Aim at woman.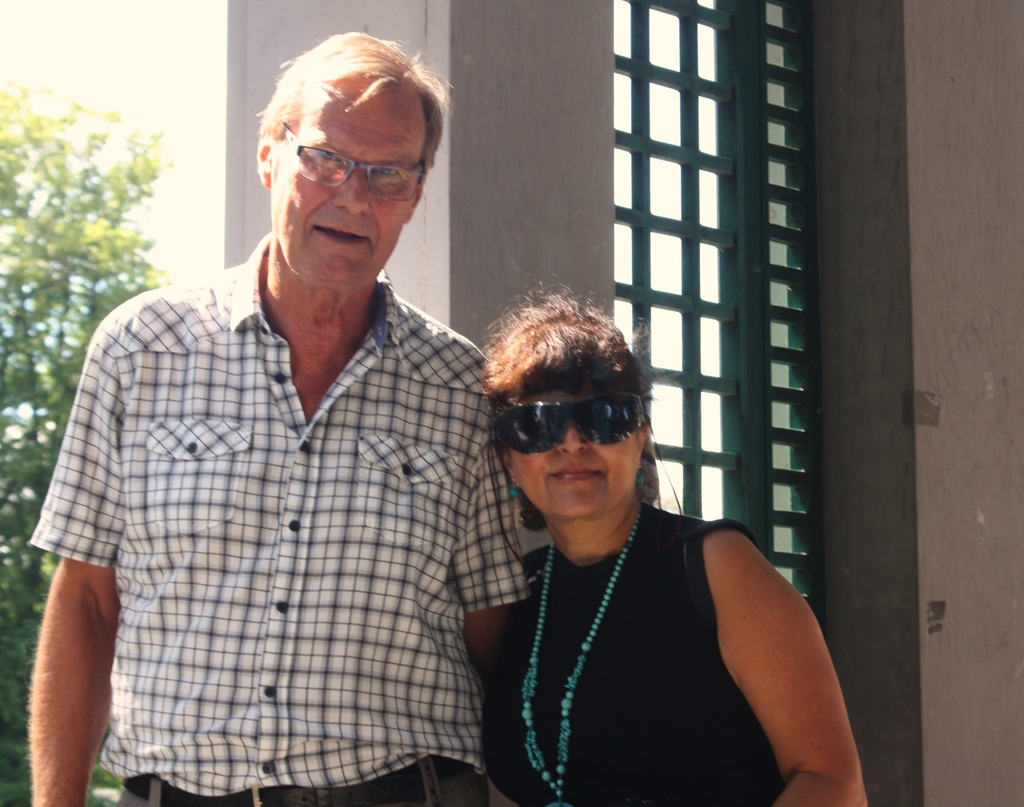
Aimed at (x1=435, y1=280, x2=863, y2=806).
